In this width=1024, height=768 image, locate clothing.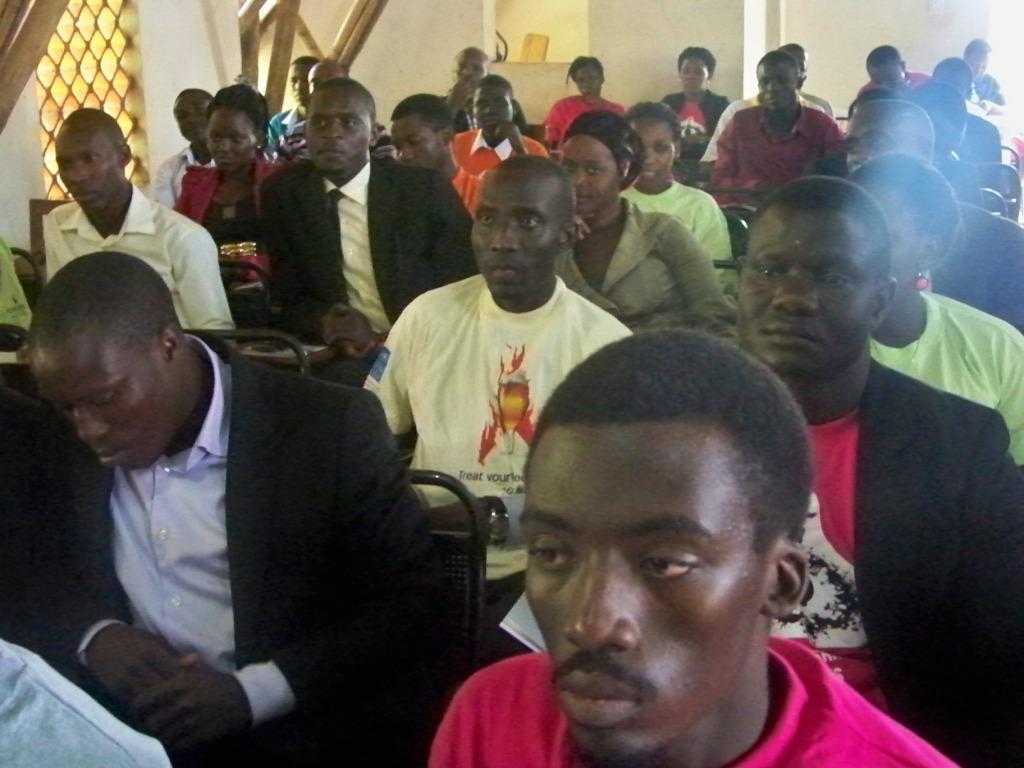
Bounding box: 543, 82, 625, 143.
